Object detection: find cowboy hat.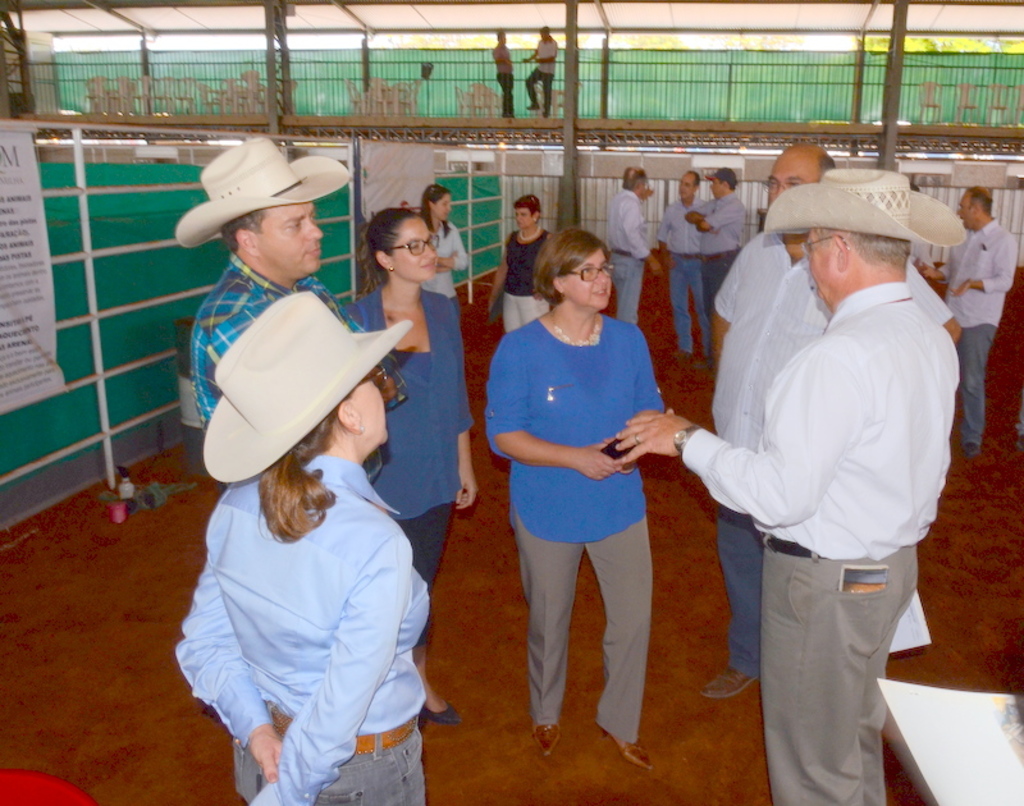
(left=759, top=170, right=968, bottom=248).
